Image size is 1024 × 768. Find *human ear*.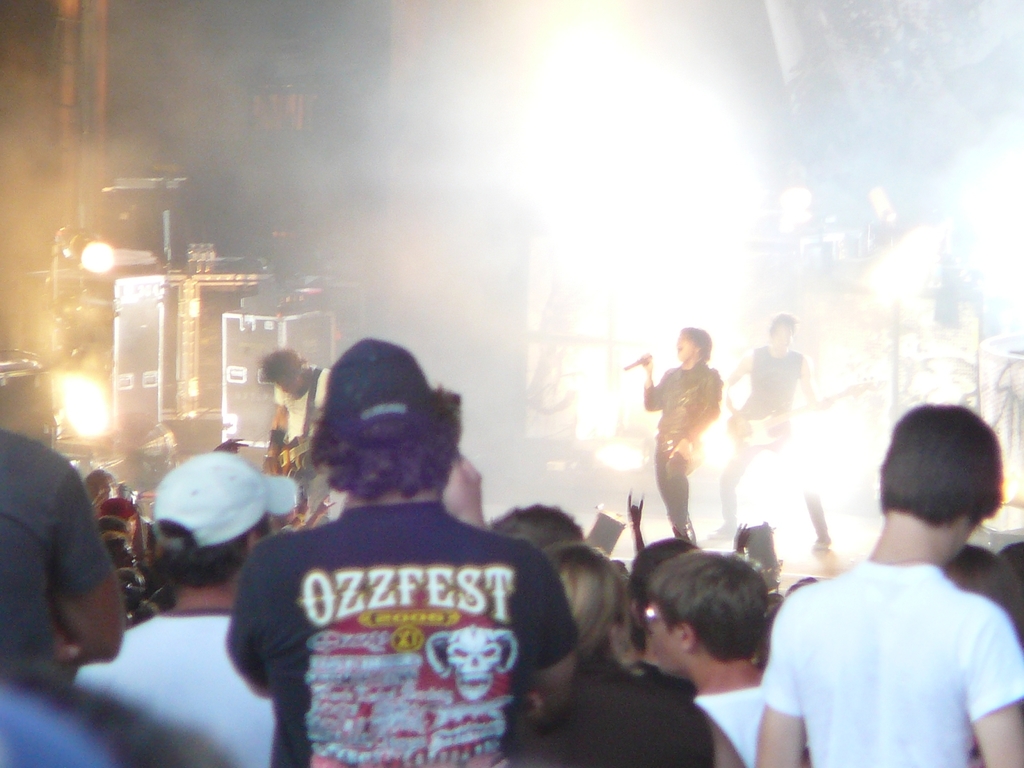
684:624:694:651.
